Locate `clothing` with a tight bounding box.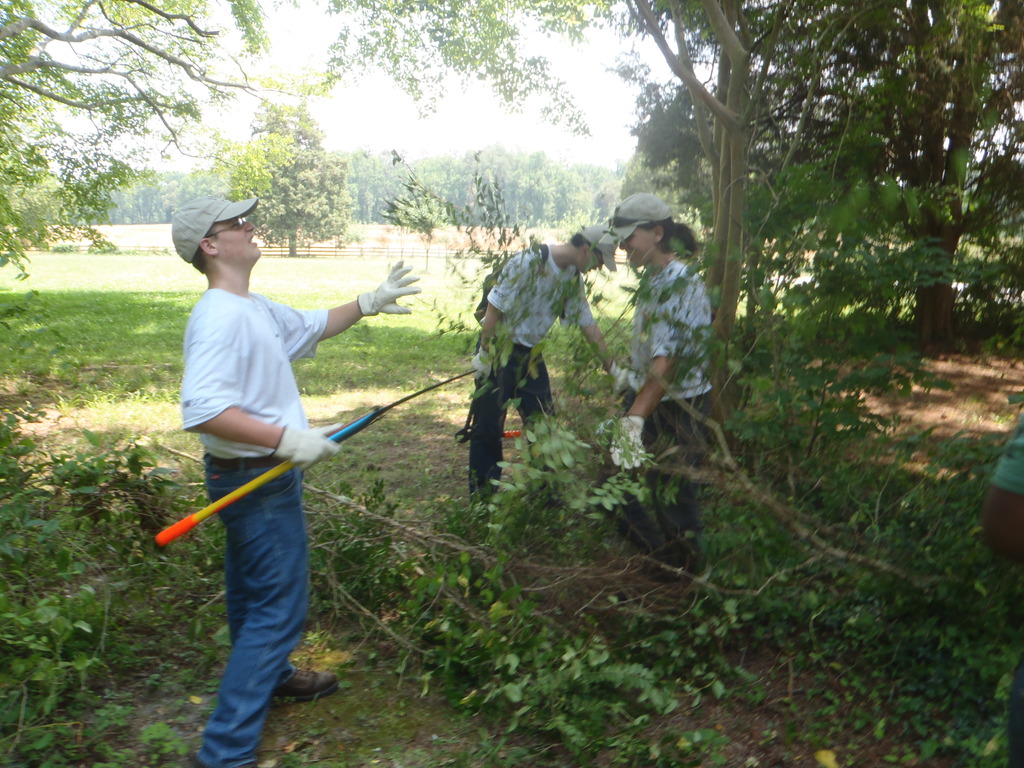
[x1=618, y1=244, x2=713, y2=572].
